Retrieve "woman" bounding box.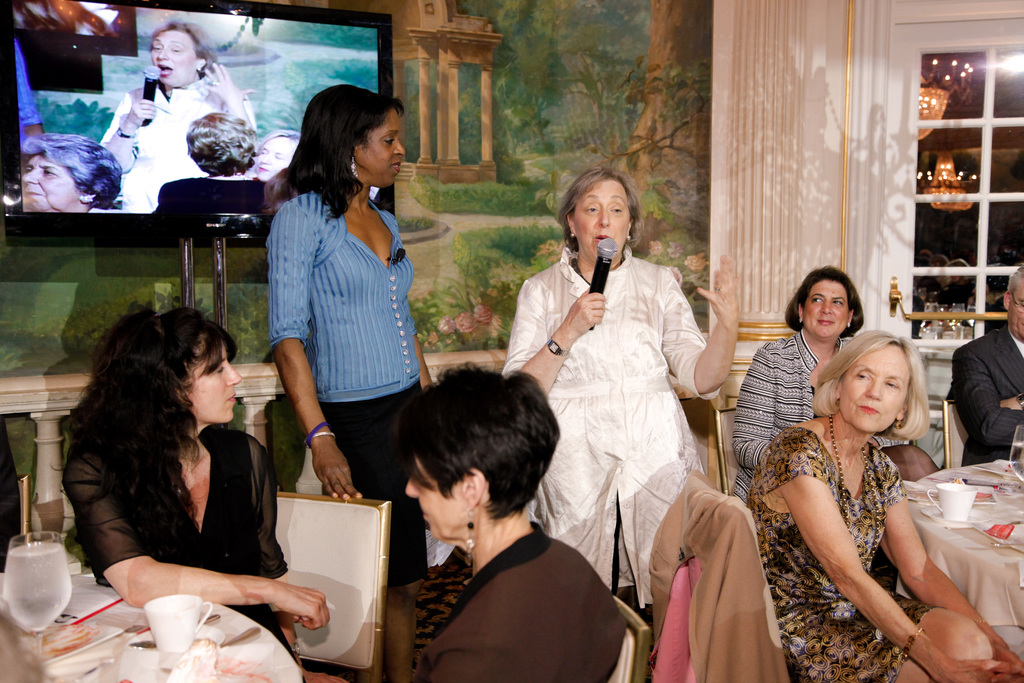
Bounding box: box=[18, 134, 127, 217].
